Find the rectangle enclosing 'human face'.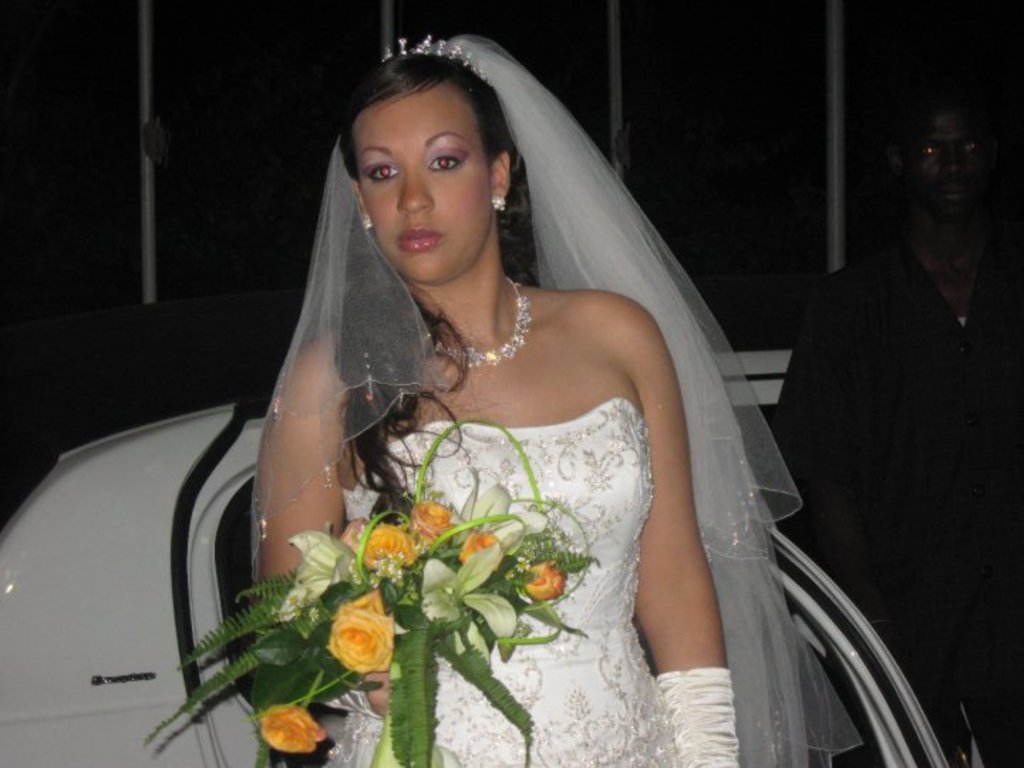
906:107:996:223.
